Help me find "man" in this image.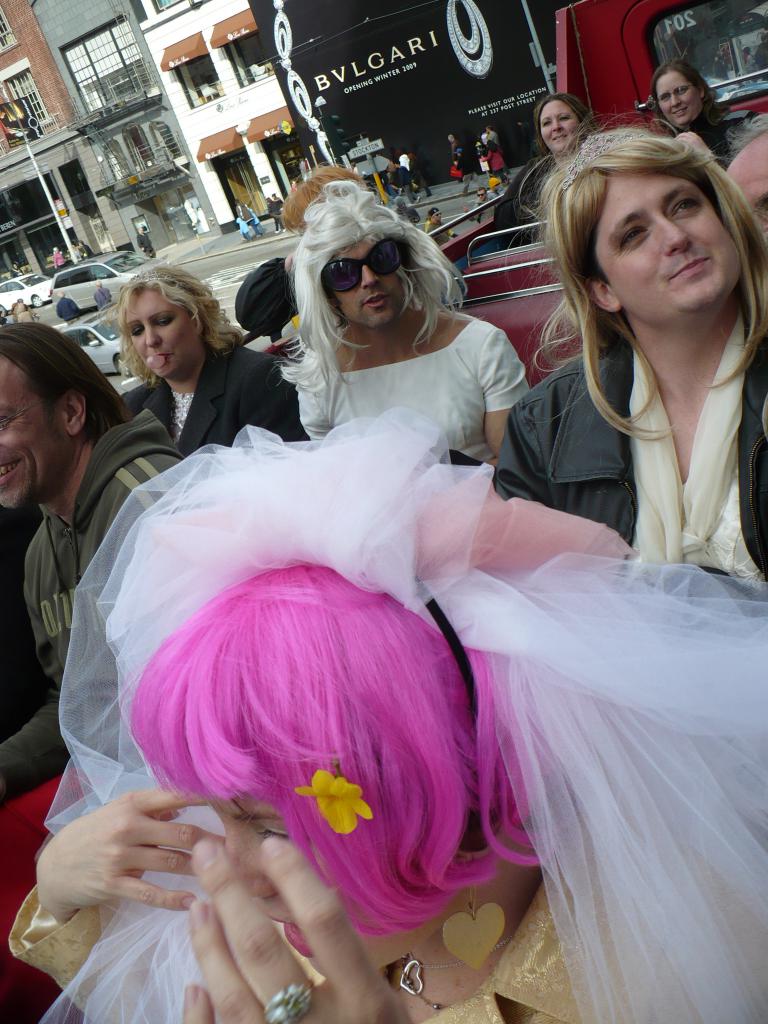
Found it: <box>488,127,767,593</box>.
